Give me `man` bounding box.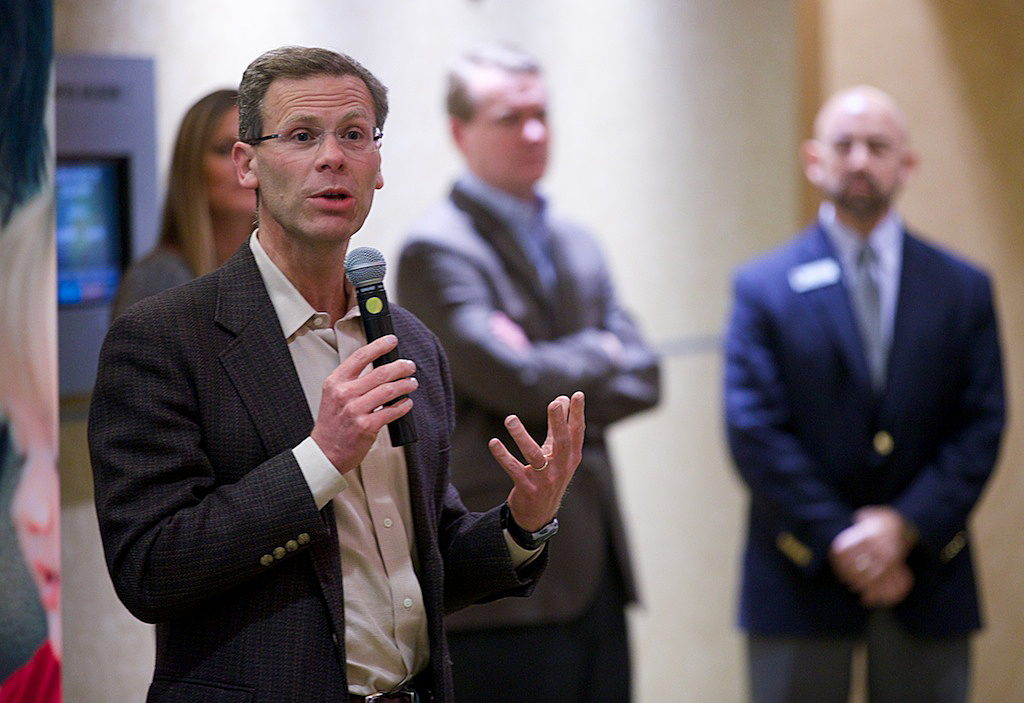
box(86, 39, 596, 702).
